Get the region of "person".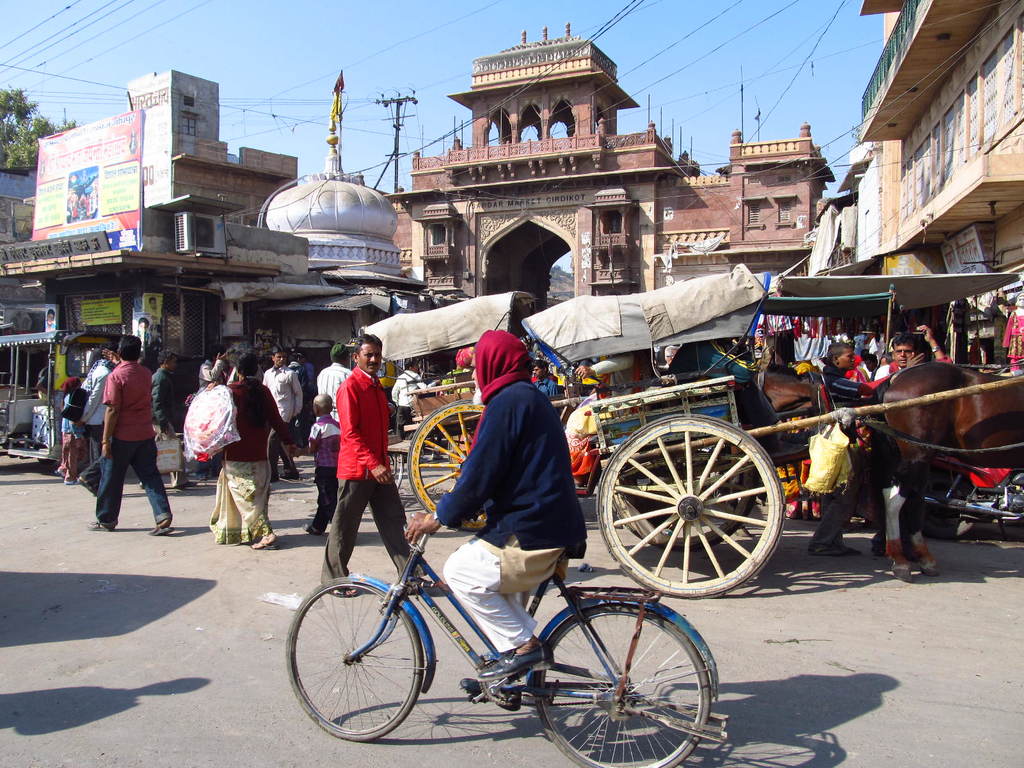
locate(255, 341, 311, 483).
